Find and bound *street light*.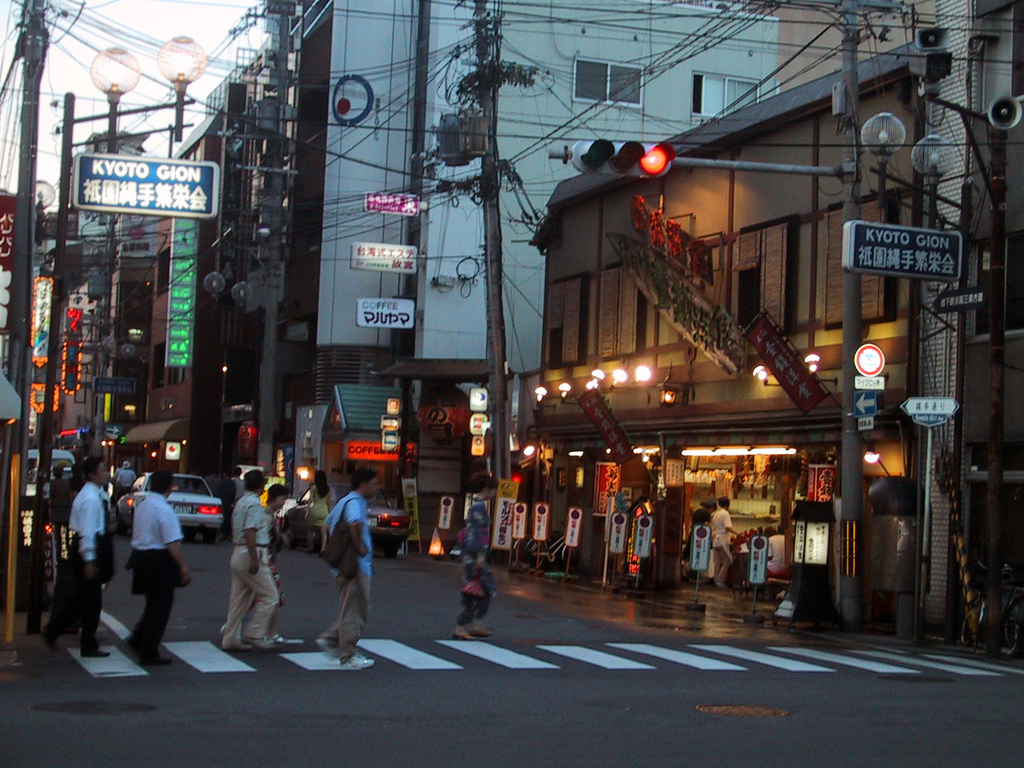
Bound: (861, 109, 980, 650).
